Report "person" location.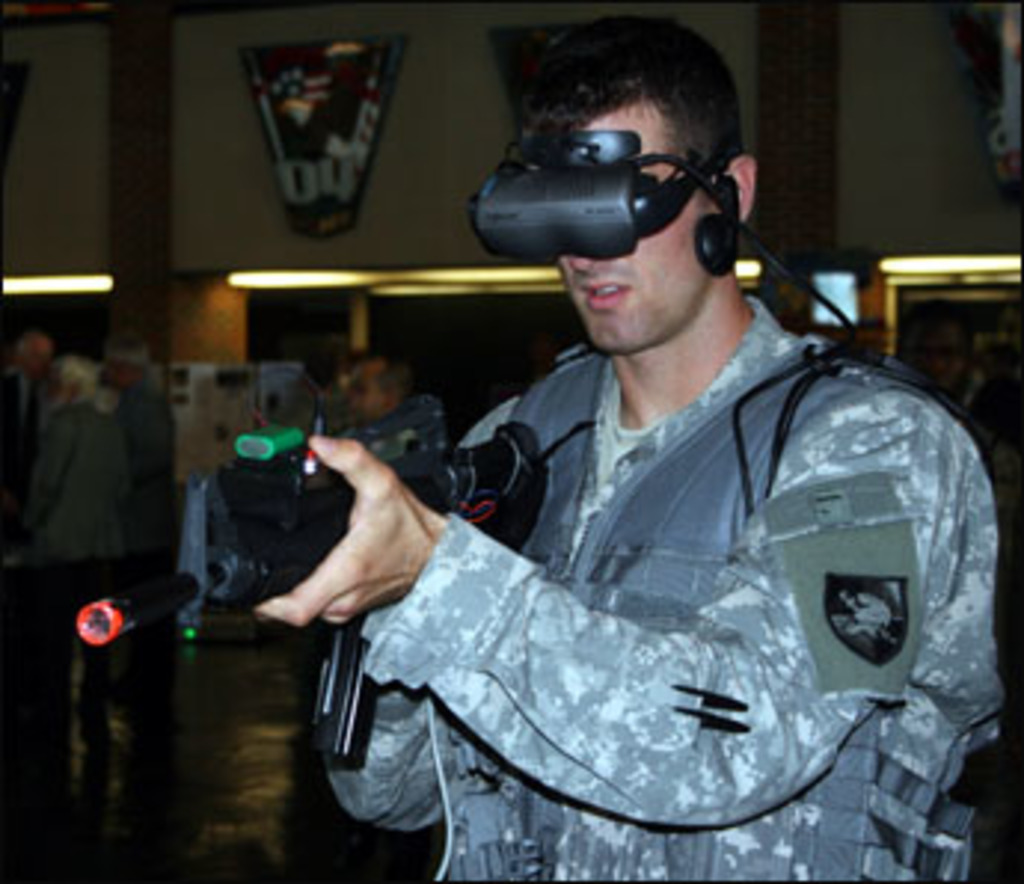
Report: crop(353, 101, 977, 883).
